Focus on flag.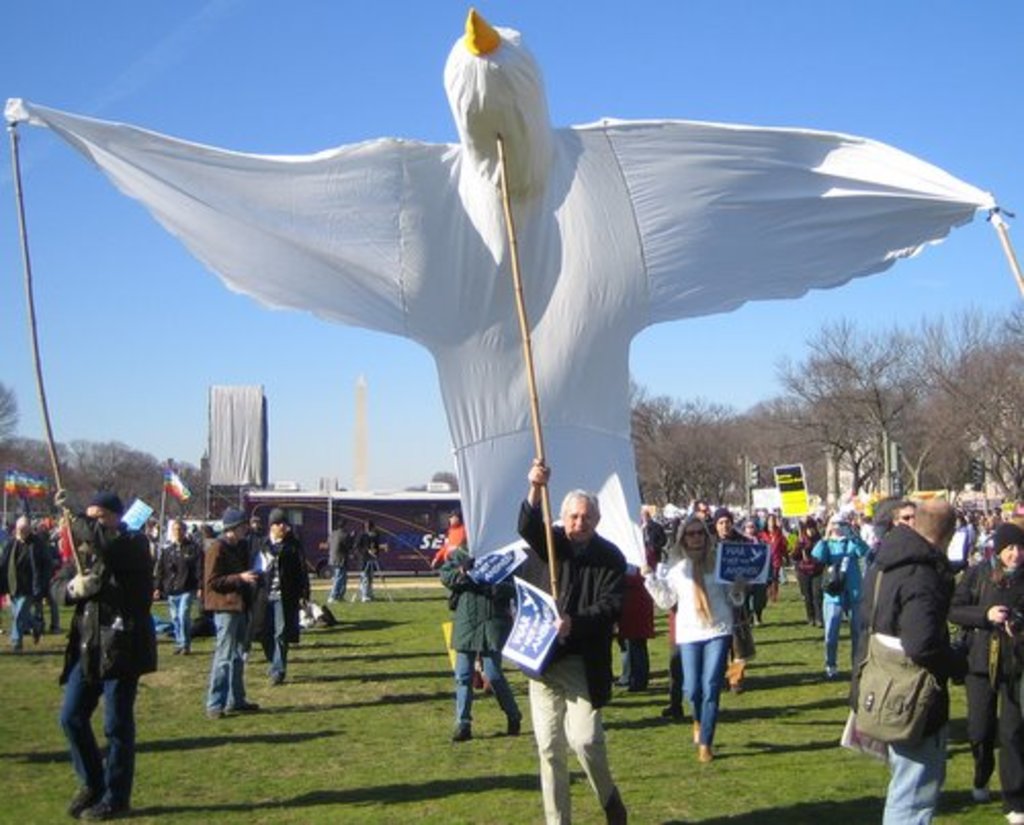
Focused at 0, 473, 55, 508.
